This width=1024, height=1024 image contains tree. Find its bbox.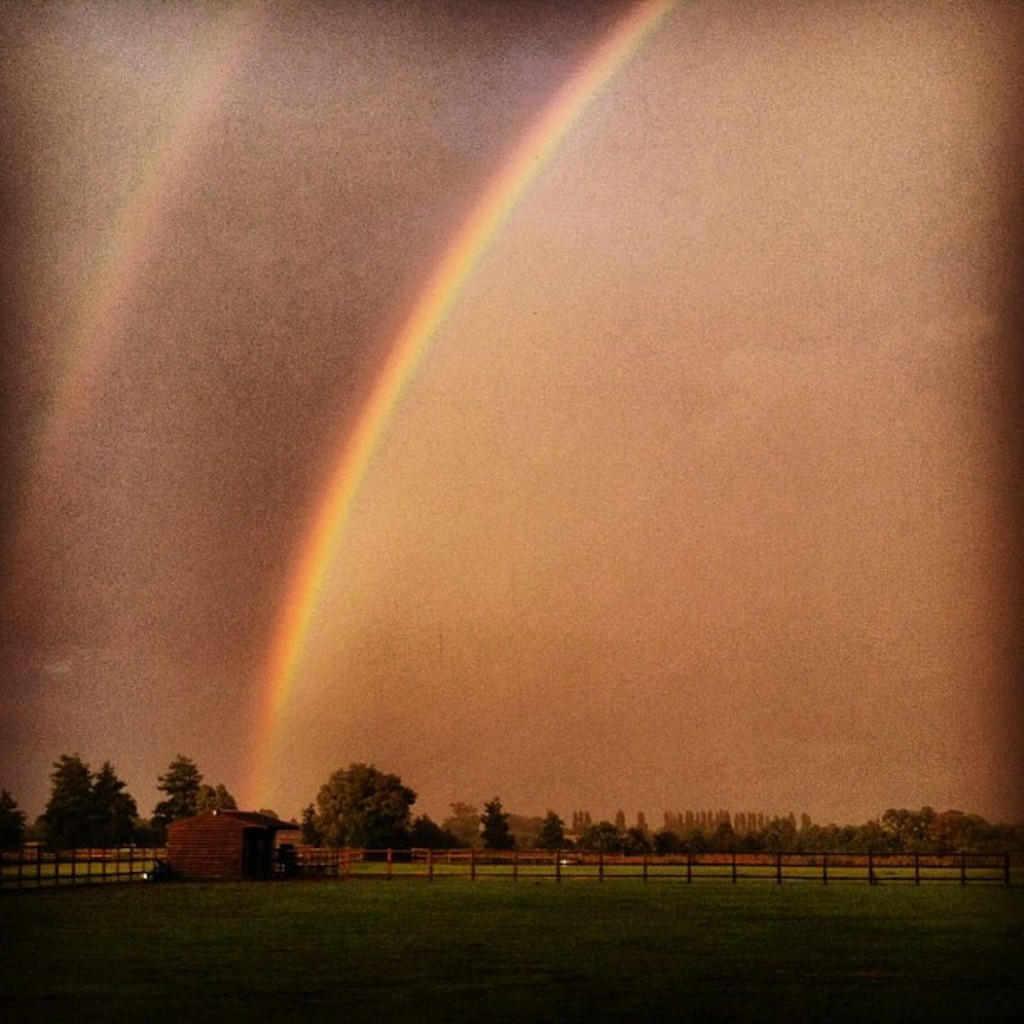
[x1=969, y1=812, x2=1021, y2=858].
